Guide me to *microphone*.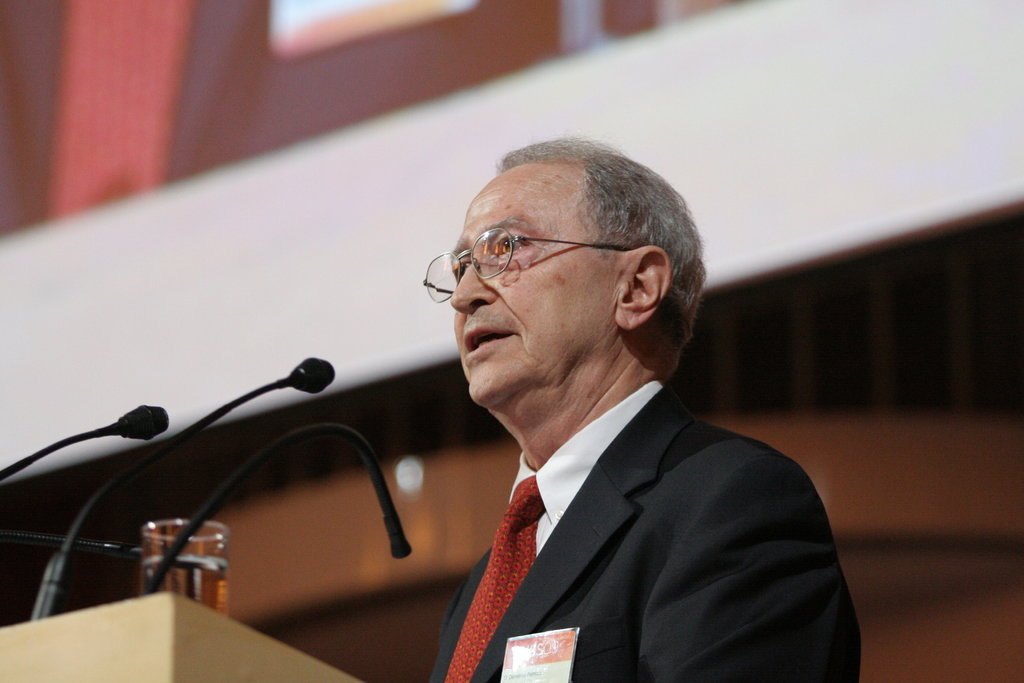
Guidance: <region>119, 404, 174, 436</region>.
